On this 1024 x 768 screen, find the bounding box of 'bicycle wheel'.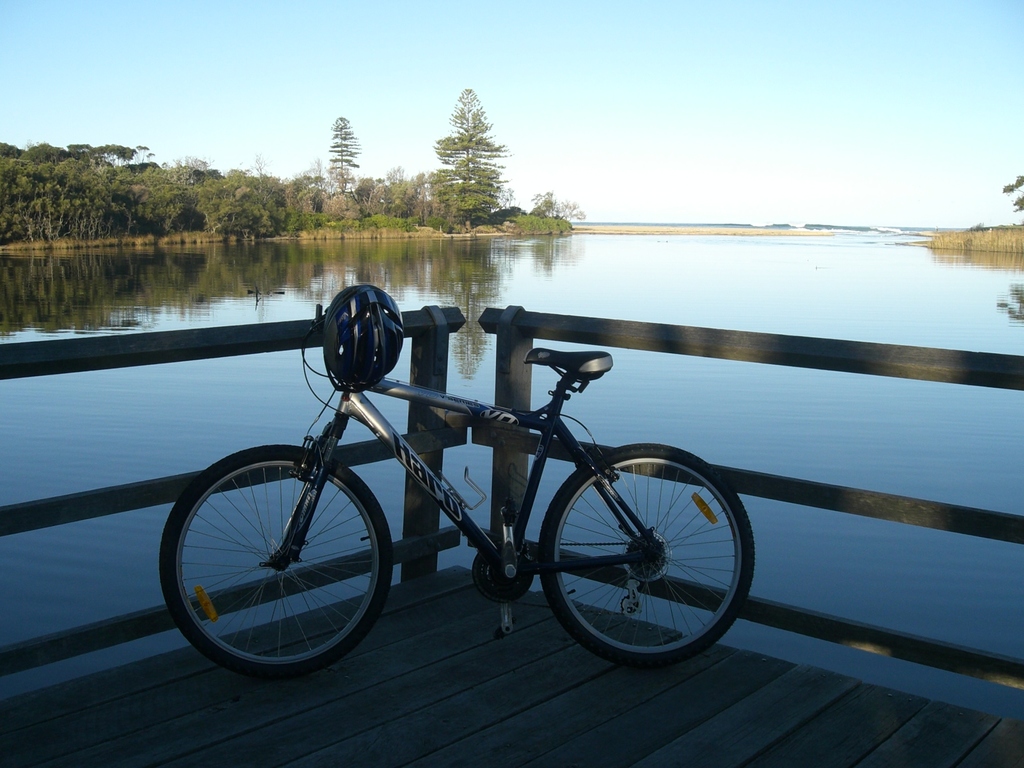
Bounding box: region(162, 442, 394, 683).
